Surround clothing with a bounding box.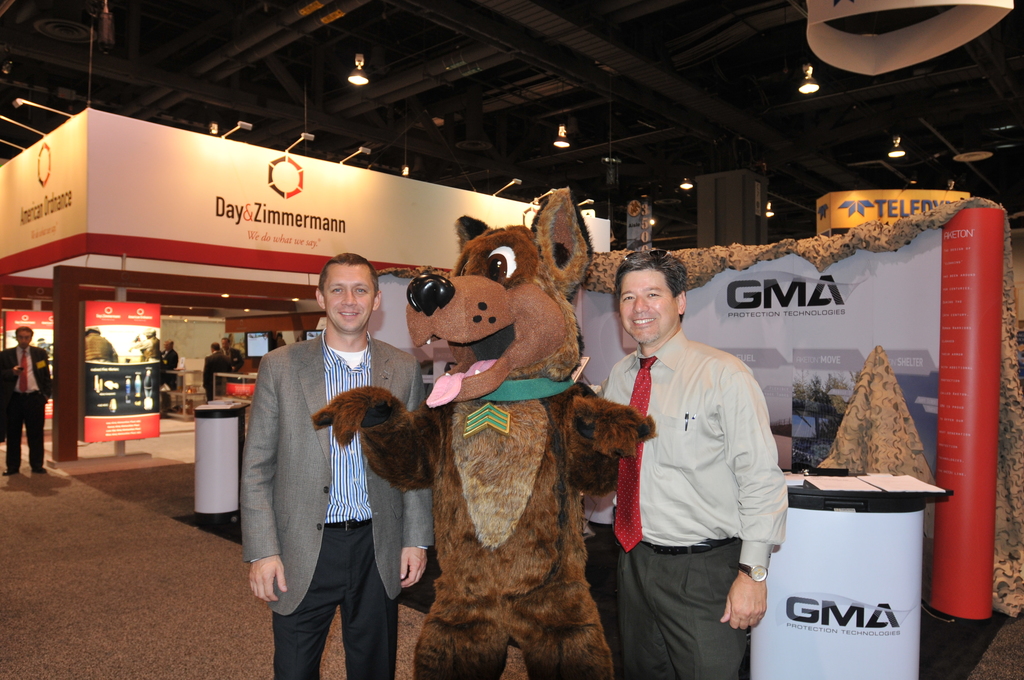
[163,348,177,387].
